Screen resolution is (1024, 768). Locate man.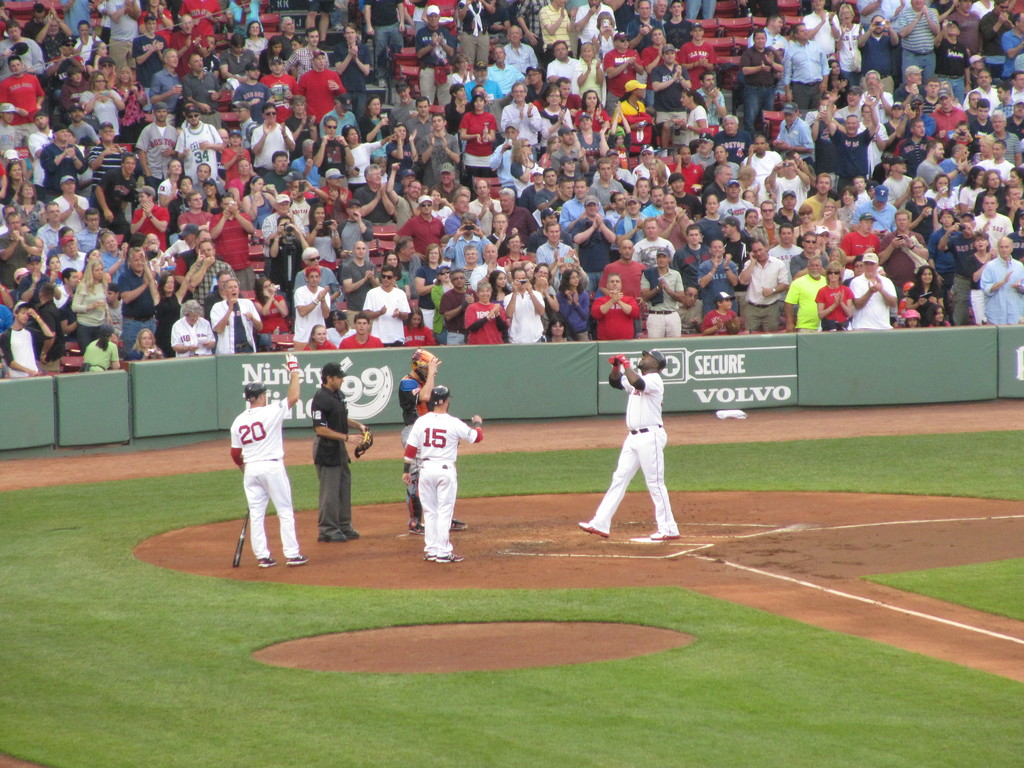
723, 220, 748, 259.
